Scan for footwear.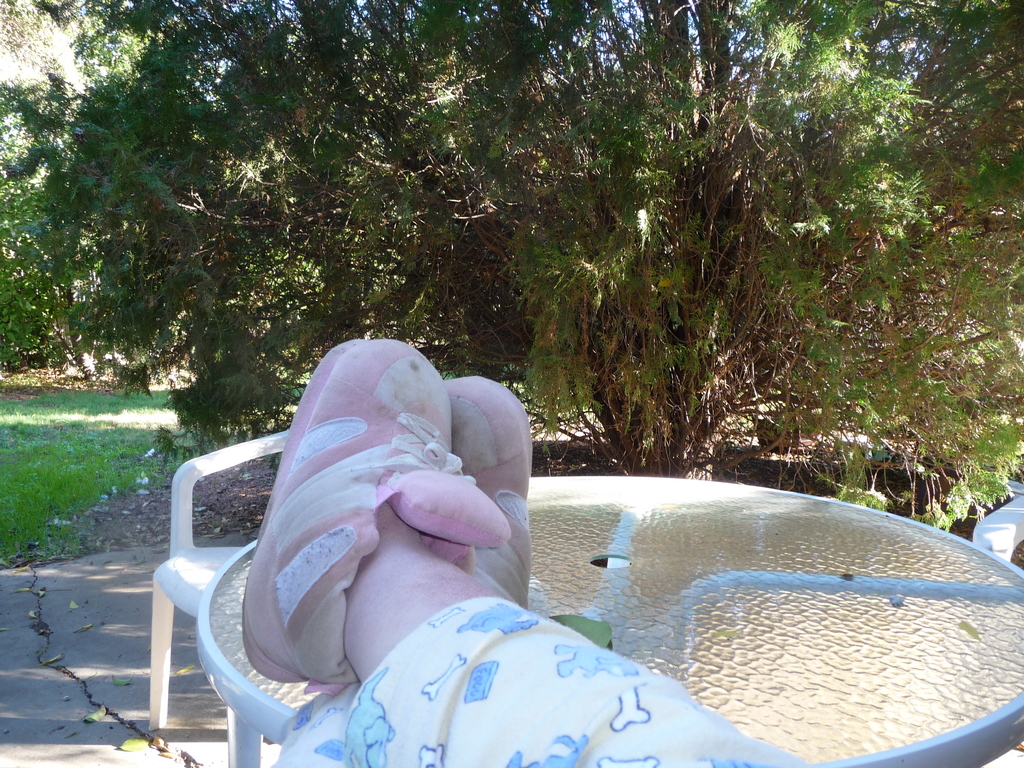
Scan result: {"x1": 241, "y1": 337, "x2": 512, "y2": 680}.
